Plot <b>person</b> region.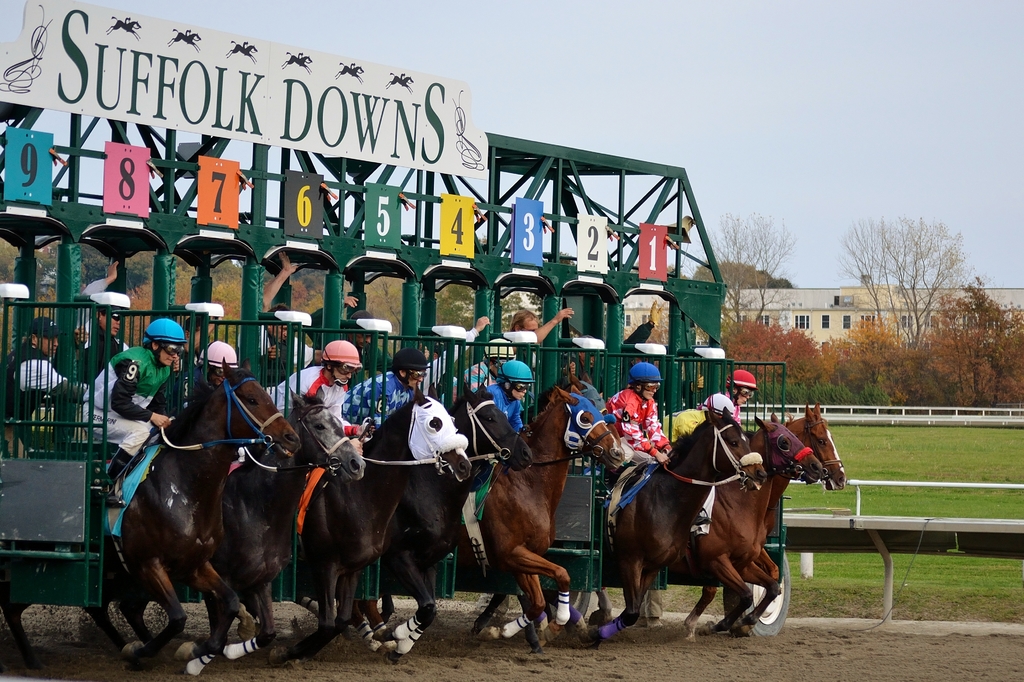
Plotted at [601,361,680,515].
